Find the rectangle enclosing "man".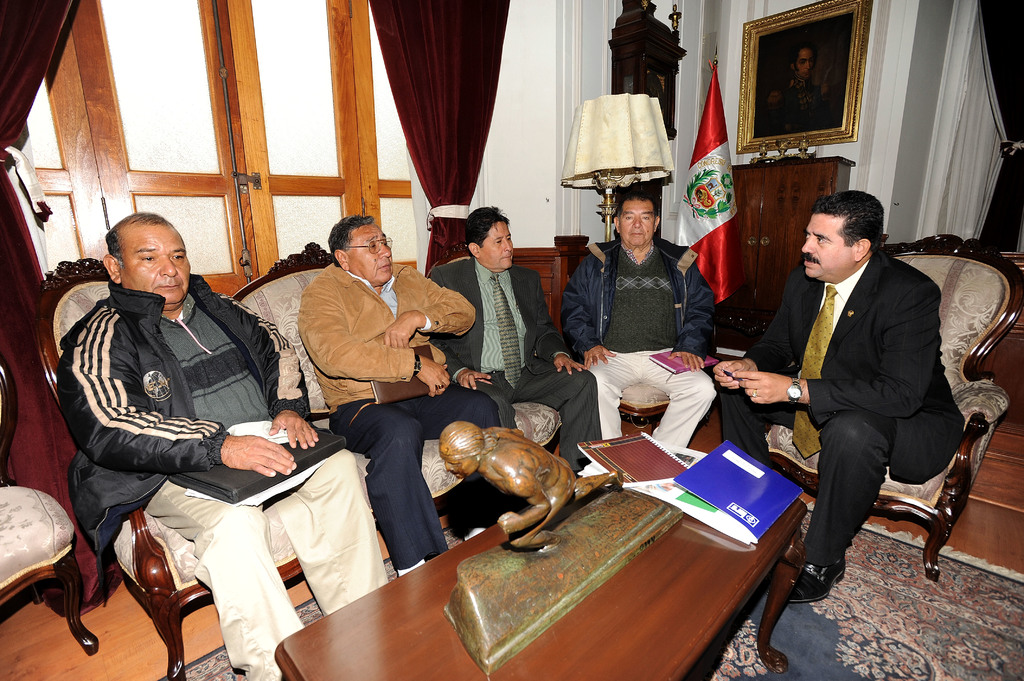
bbox=[560, 177, 715, 447].
